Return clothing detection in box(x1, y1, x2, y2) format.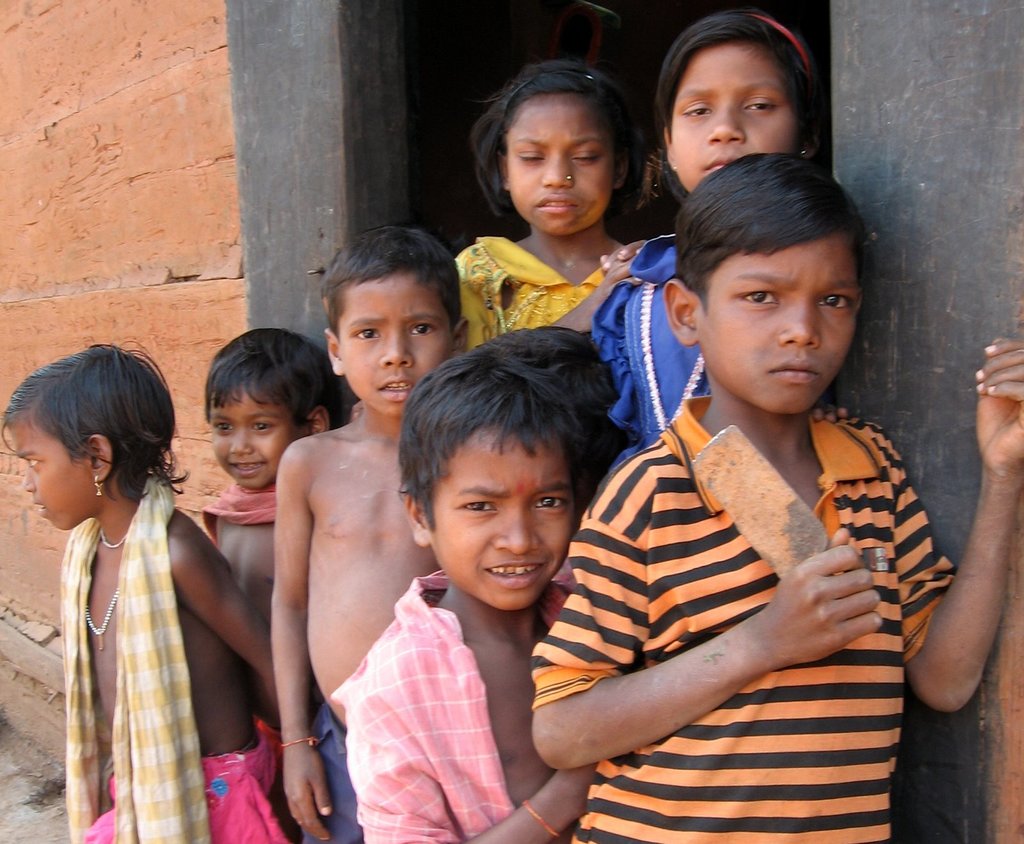
box(199, 483, 277, 541).
